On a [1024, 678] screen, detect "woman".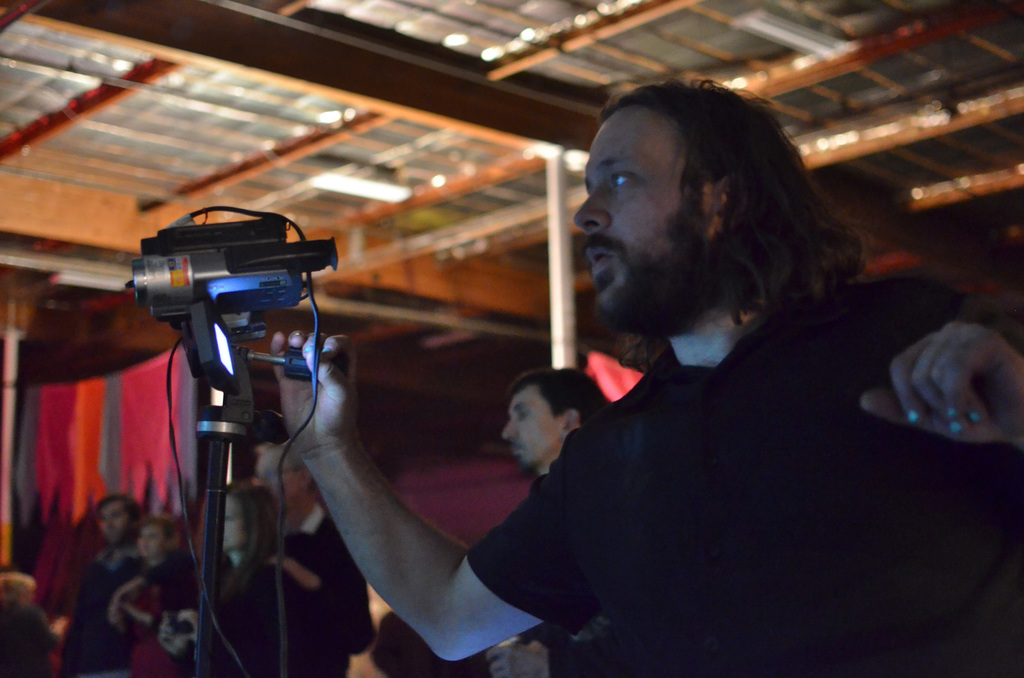
(left=111, top=517, right=193, bottom=677).
